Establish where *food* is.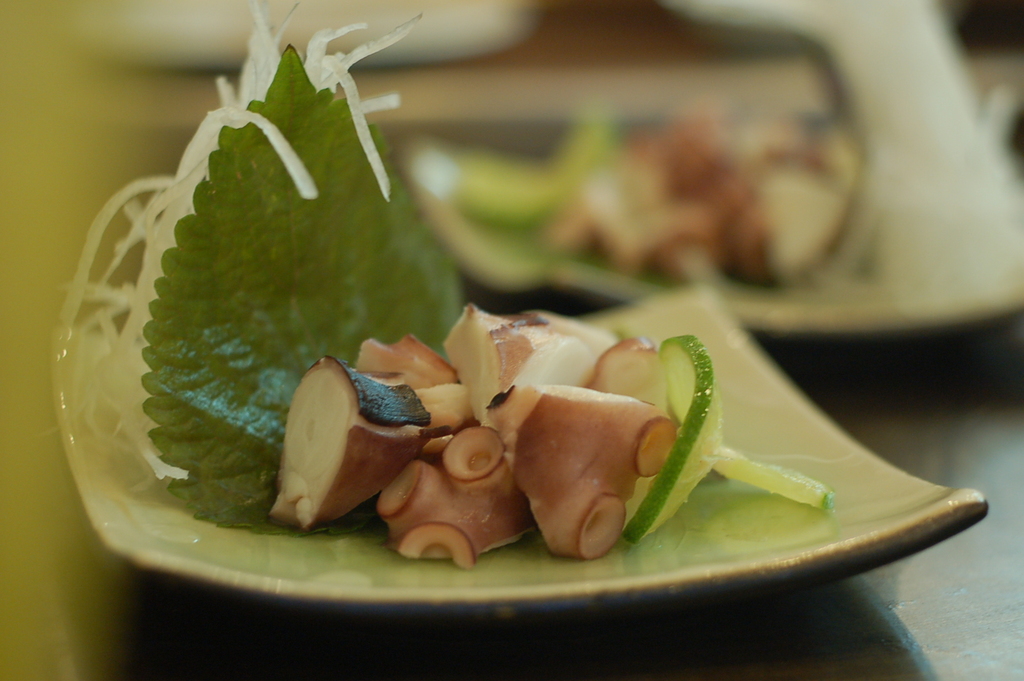
Established at [left=89, top=78, right=786, bottom=591].
